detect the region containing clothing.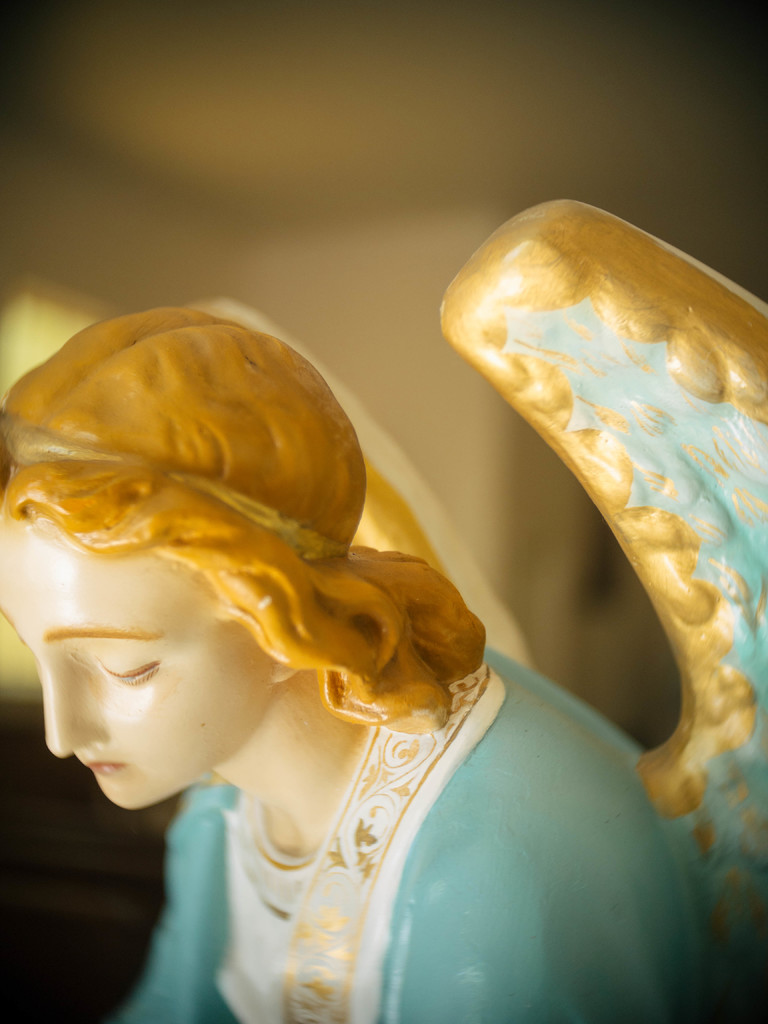
l=60, t=584, r=572, b=1012.
